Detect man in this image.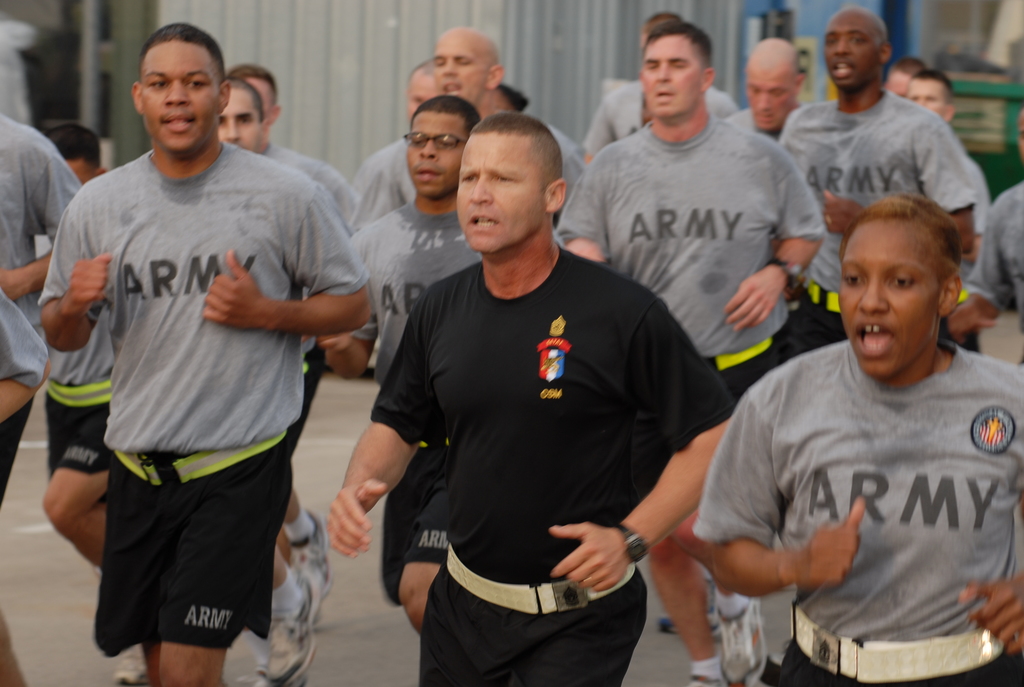
Detection: locate(583, 10, 743, 167).
